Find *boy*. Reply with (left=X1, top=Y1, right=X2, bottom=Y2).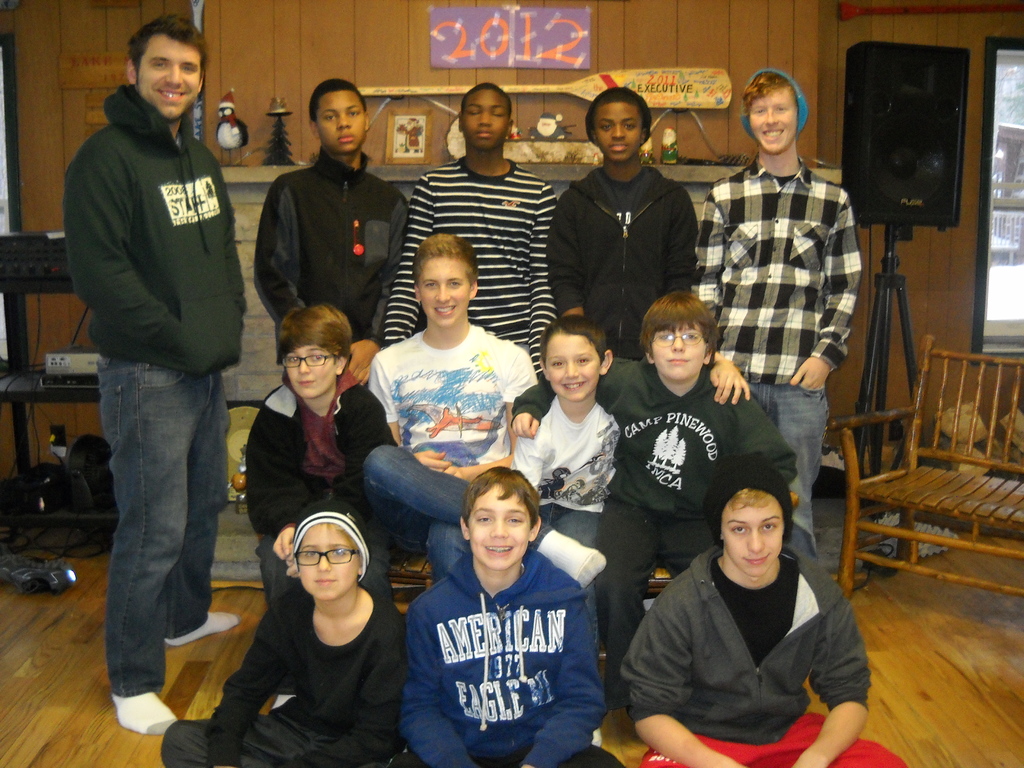
(left=389, top=447, right=607, bottom=762).
